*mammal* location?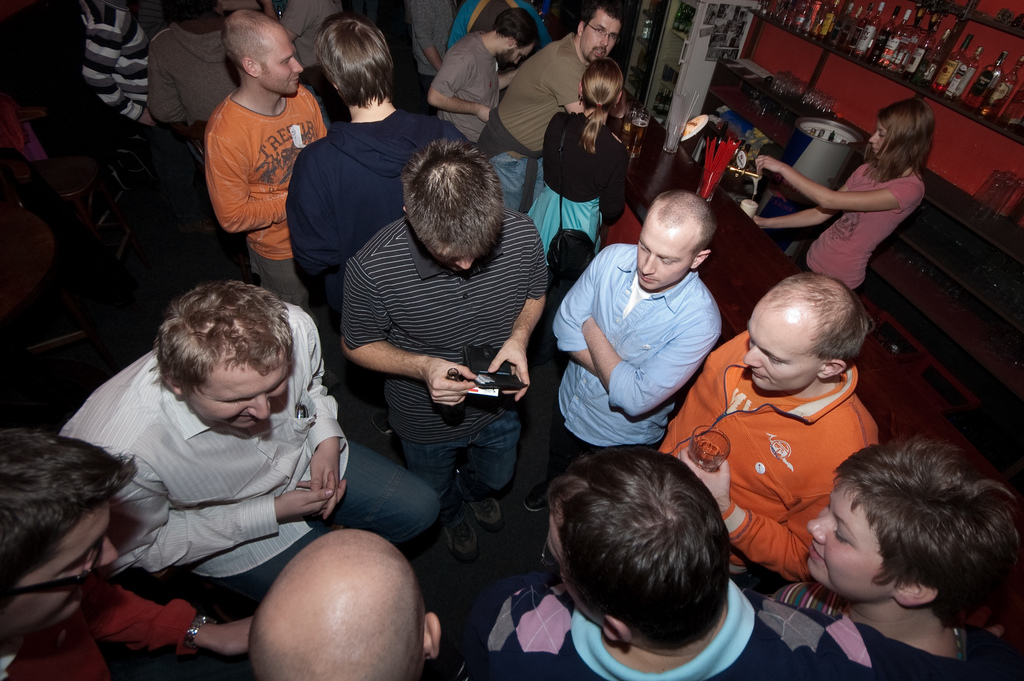
333 130 556 558
